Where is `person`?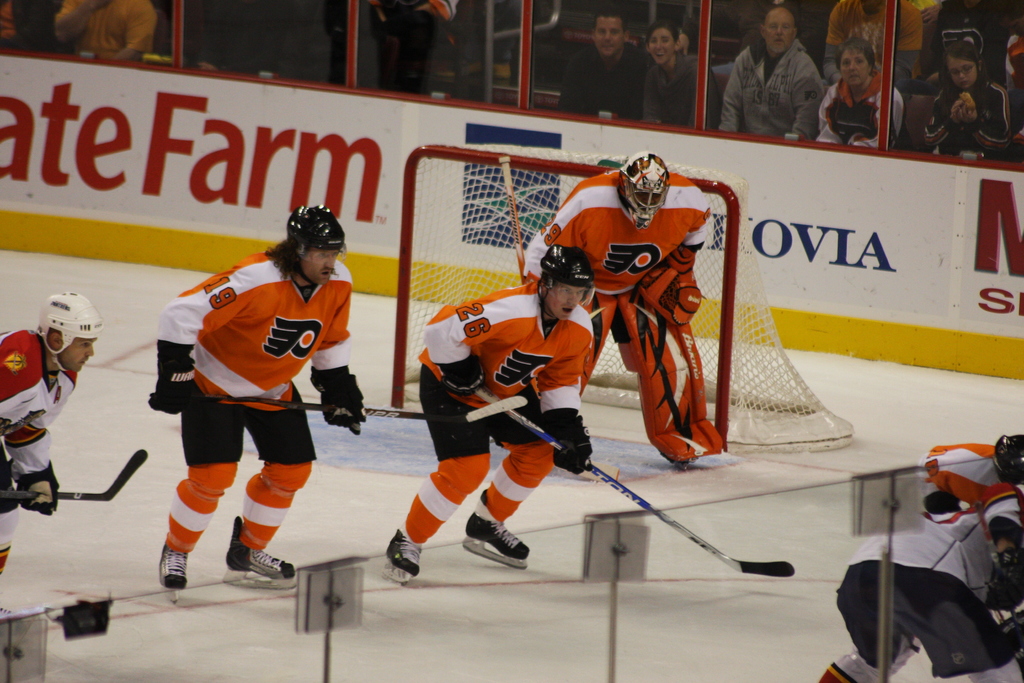
bbox=[157, 206, 374, 602].
